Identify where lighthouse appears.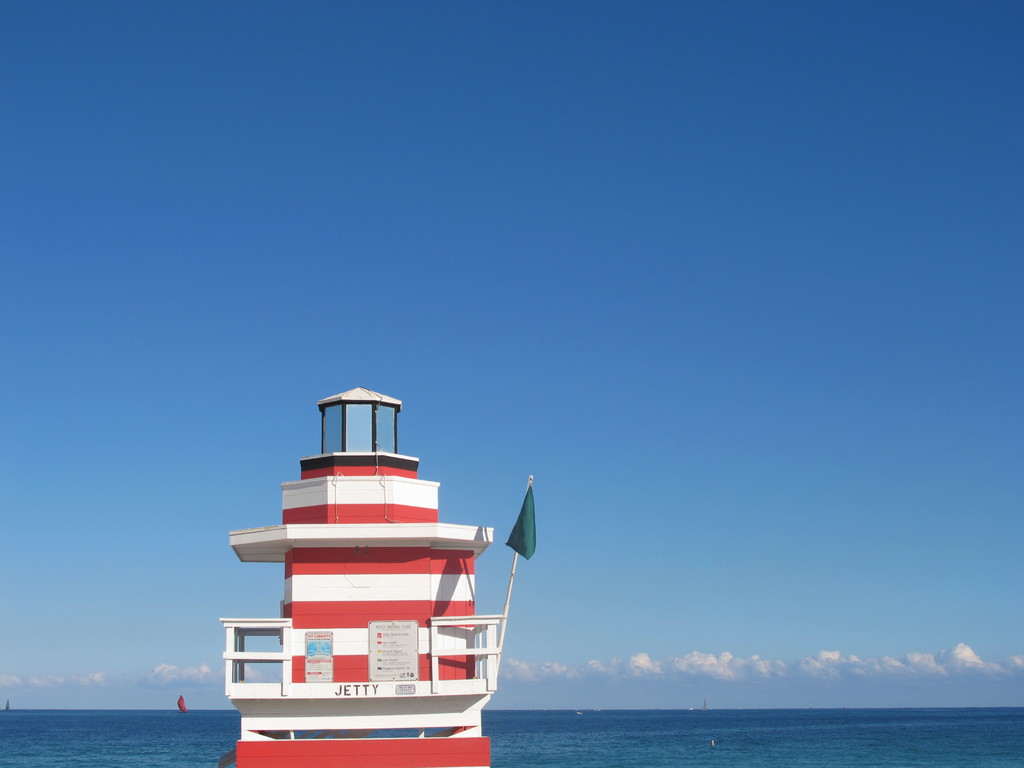
Appears at l=211, t=370, r=516, b=748.
